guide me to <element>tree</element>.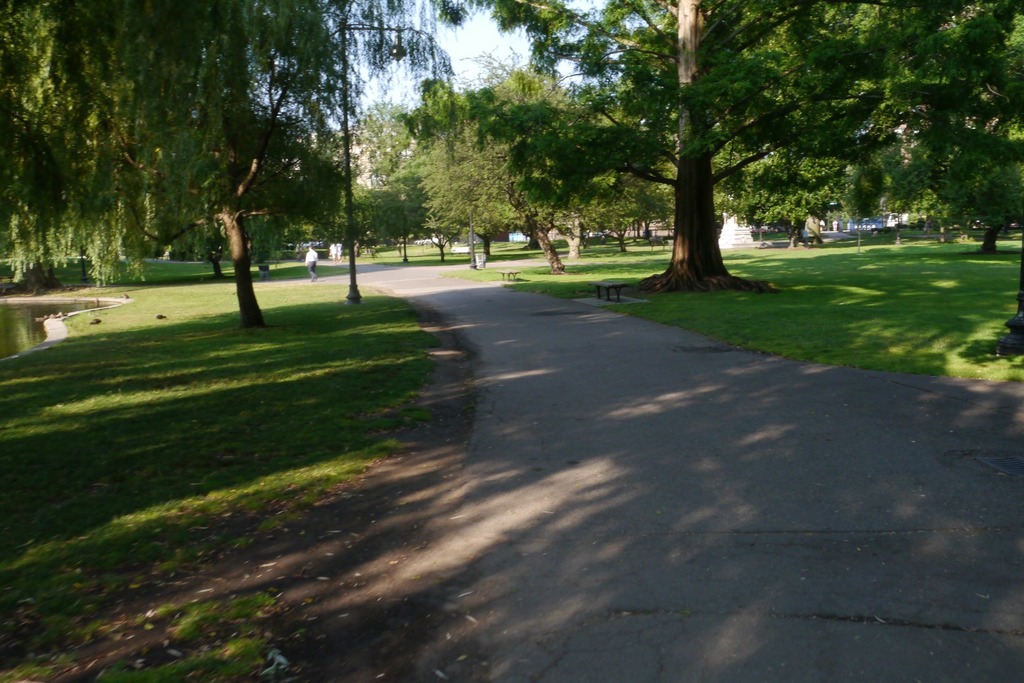
Guidance: 476, 0, 1023, 299.
